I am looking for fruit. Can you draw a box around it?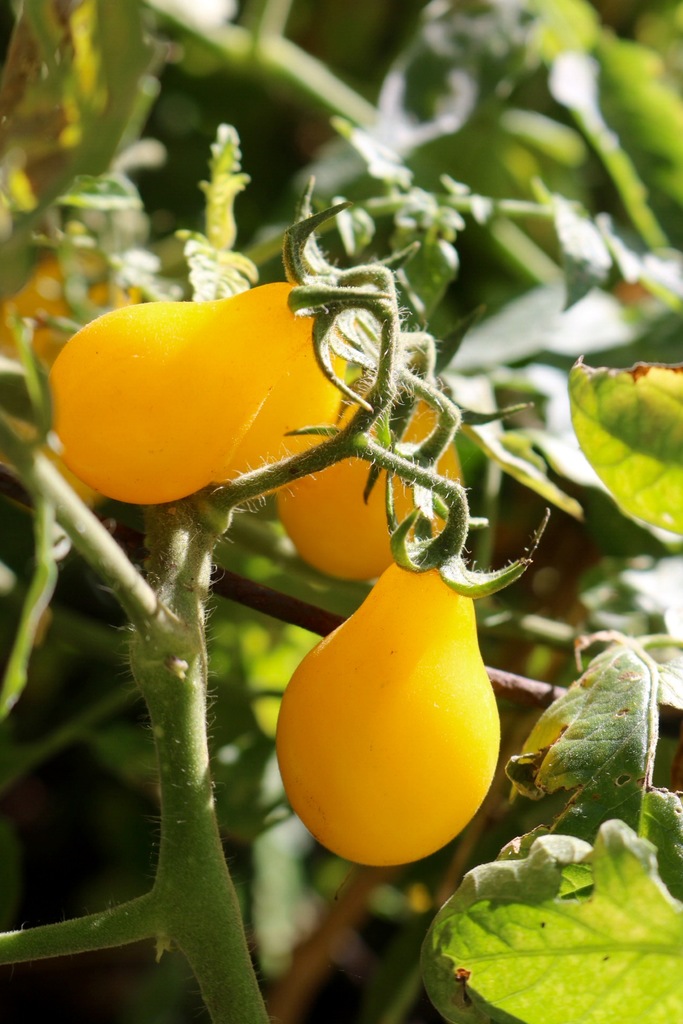
Sure, the bounding box is BBox(0, 248, 143, 514).
